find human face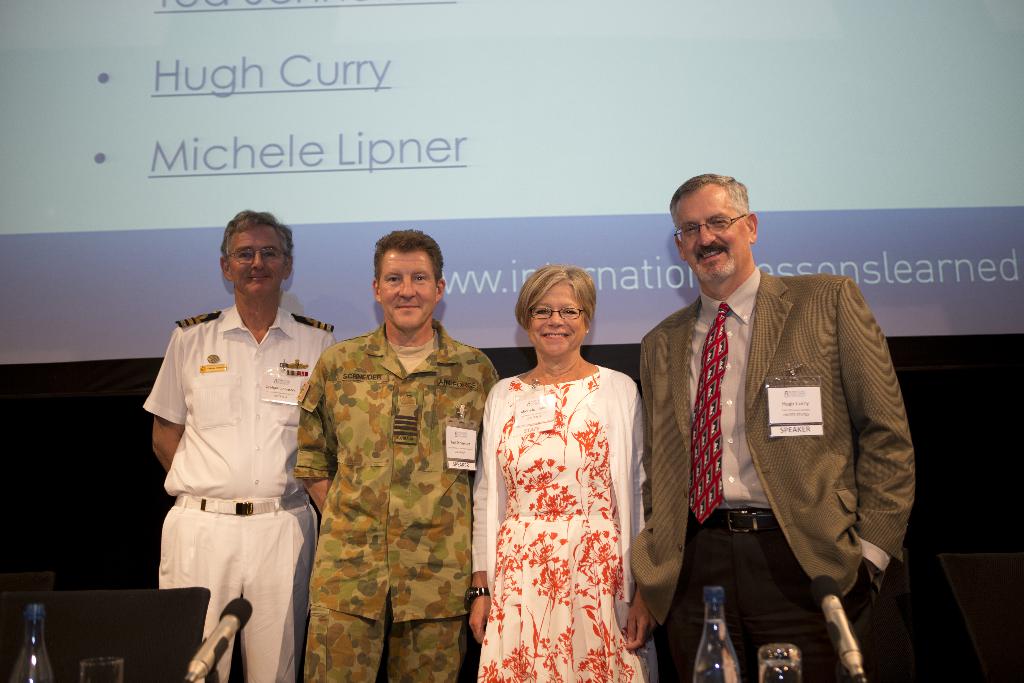
528, 282, 583, 354
